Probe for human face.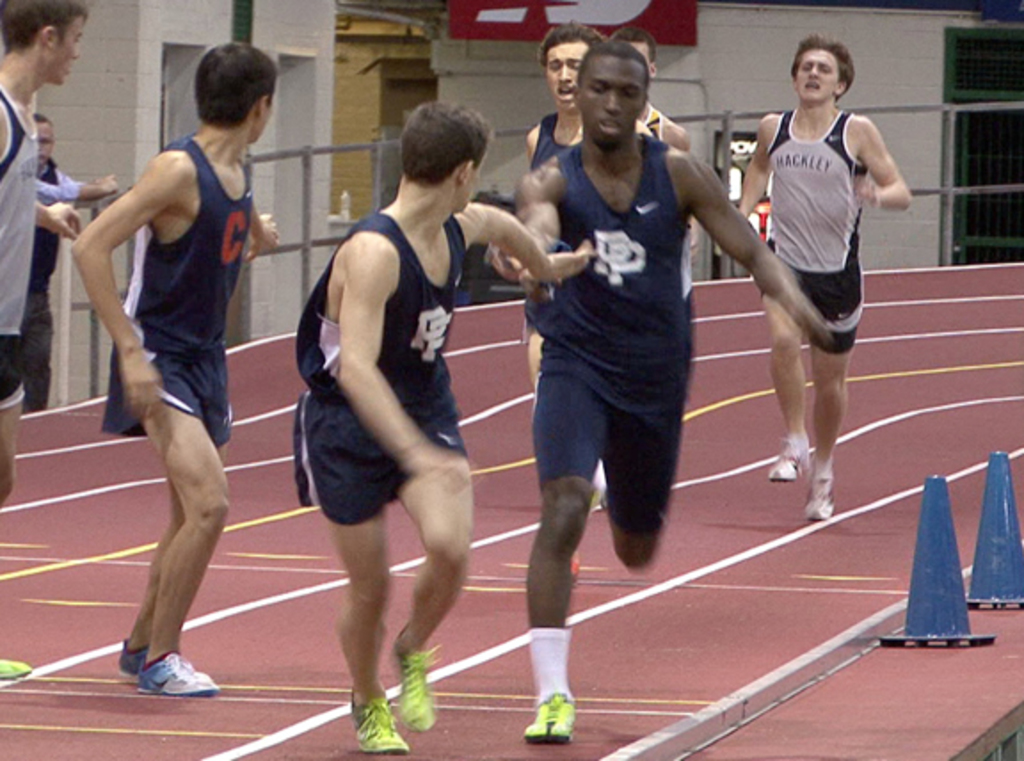
Probe result: (57, 14, 82, 87).
